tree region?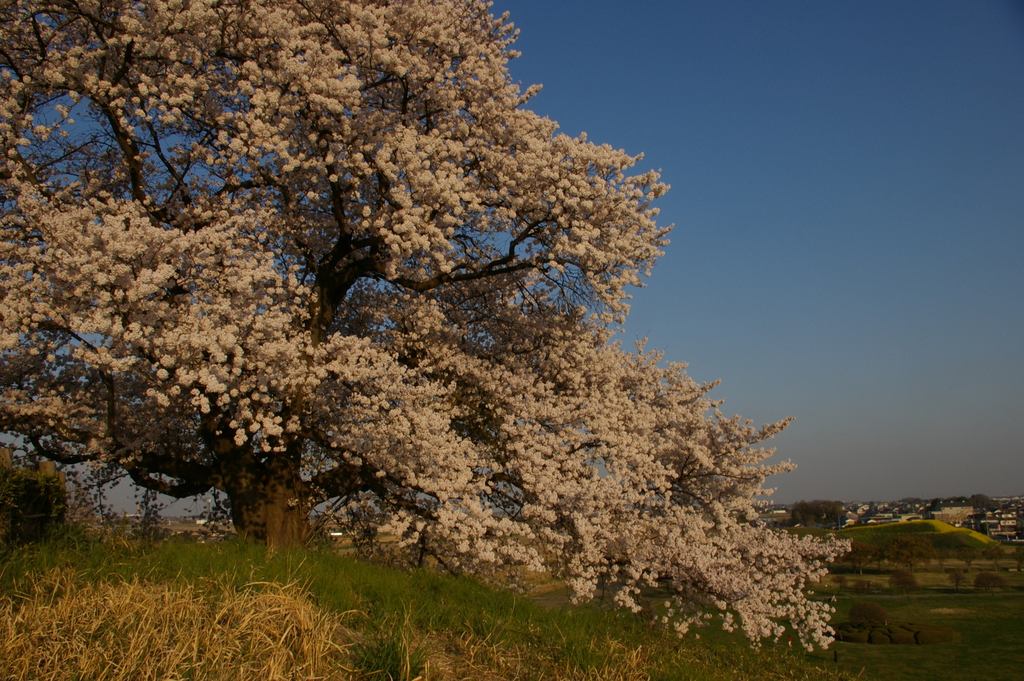
(51,3,762,605)
